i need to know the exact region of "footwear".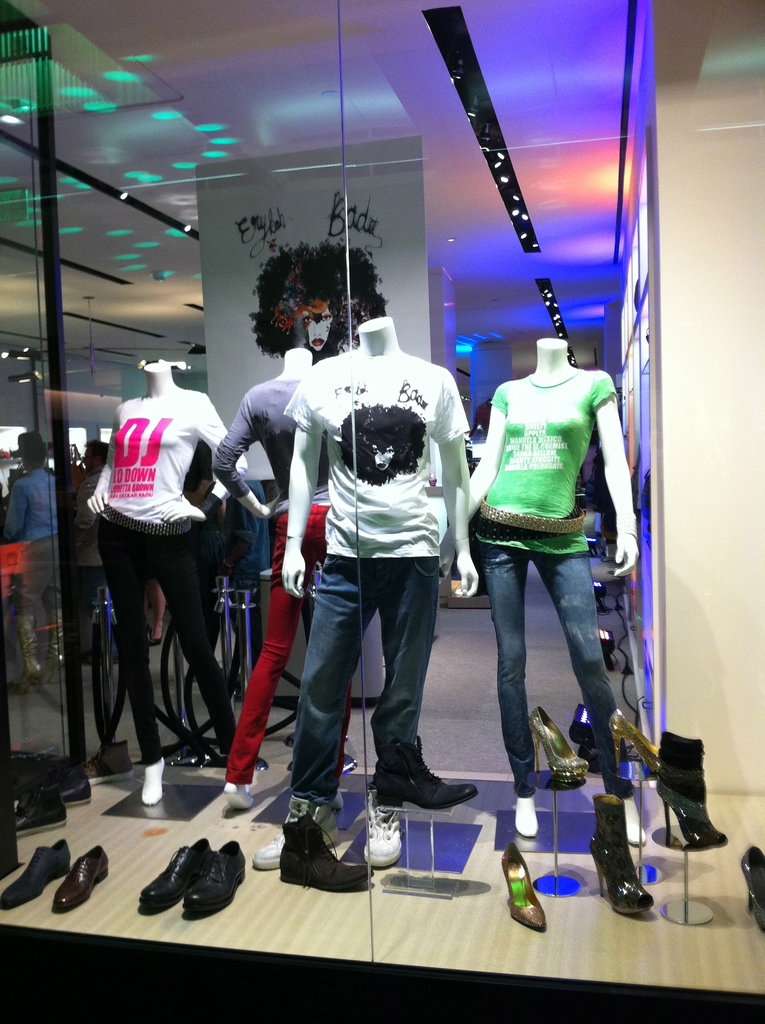
Region: <bbox>11, 614, 40, 695</bbox>.
